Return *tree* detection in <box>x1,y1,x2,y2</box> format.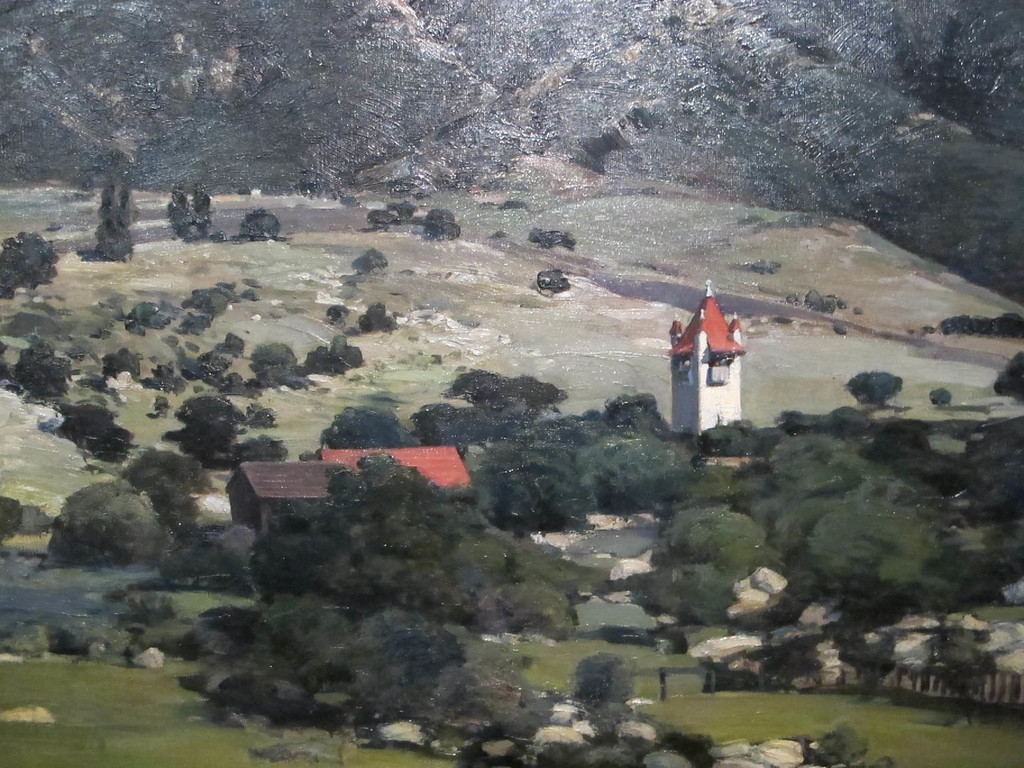
<box>300,605,472,733</box>.
